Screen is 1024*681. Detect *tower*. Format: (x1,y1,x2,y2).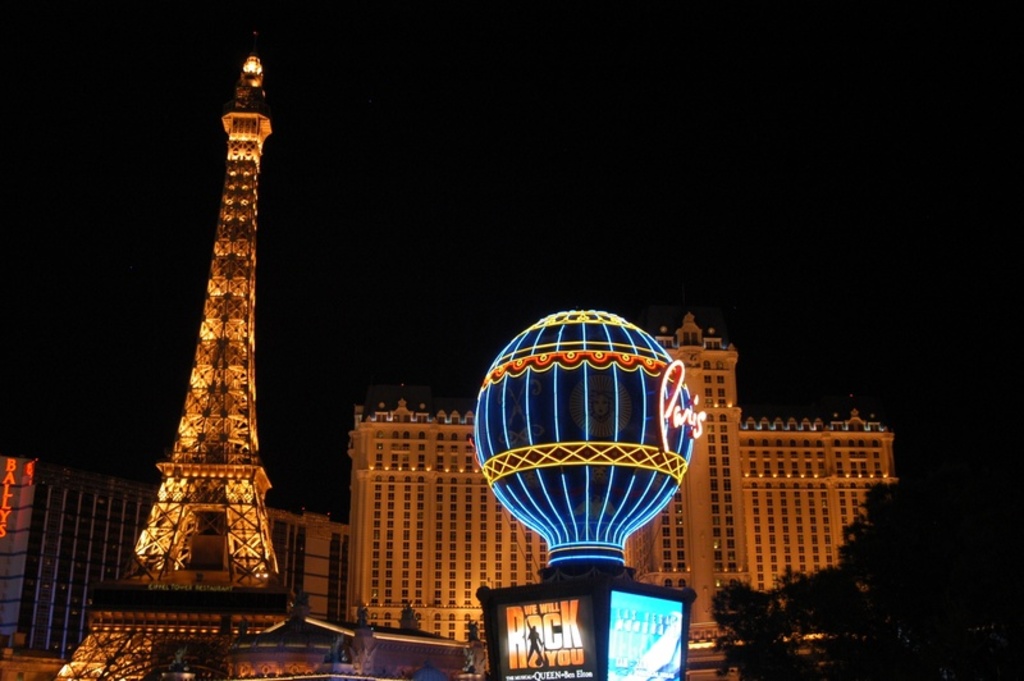
(339,311,901,644).
